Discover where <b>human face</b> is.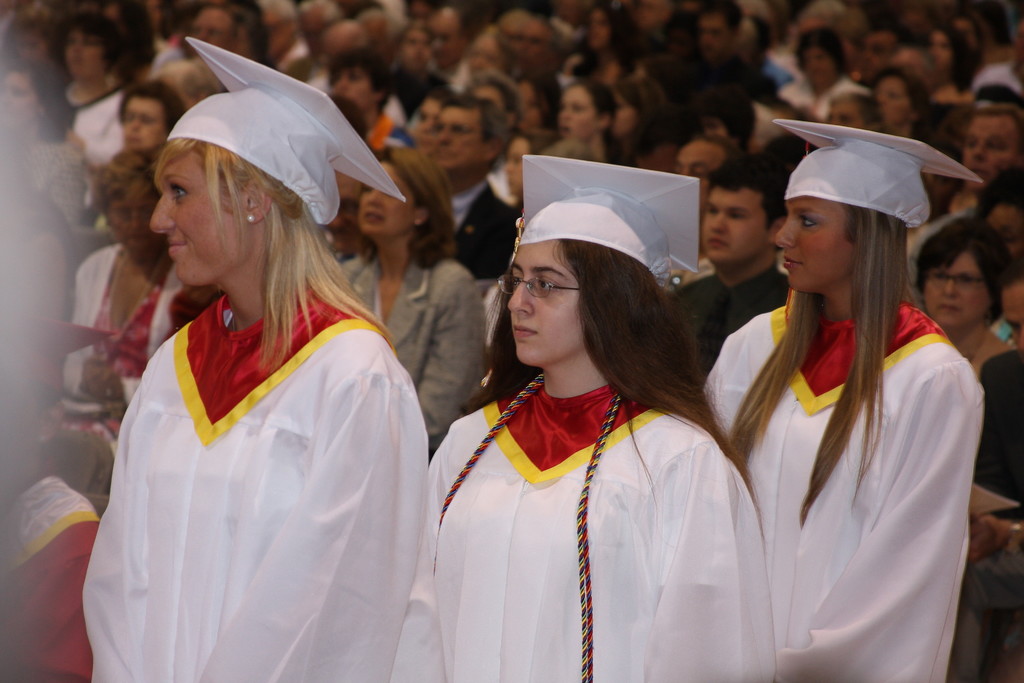
Discovered at locate(435, 107, 488, 168).
